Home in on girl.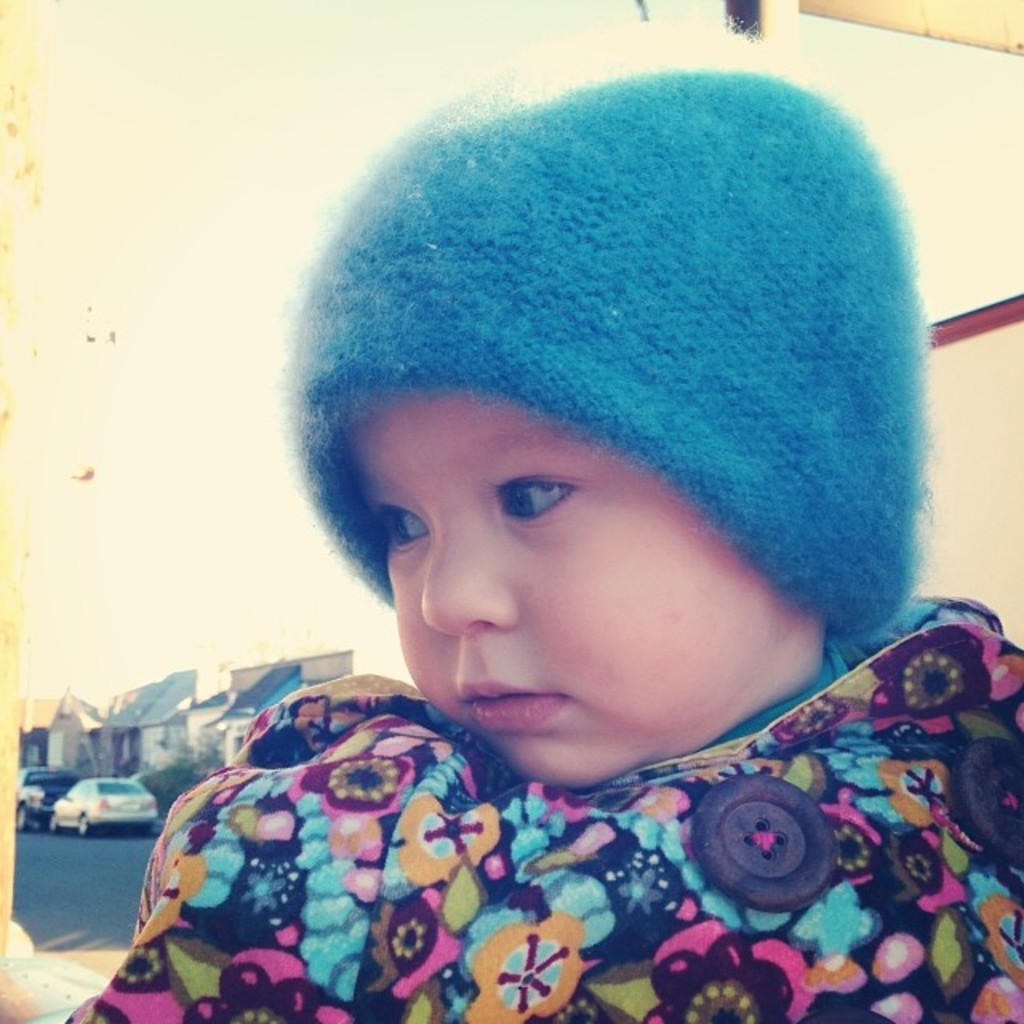
Homed in at 62 38 1022 1022.
